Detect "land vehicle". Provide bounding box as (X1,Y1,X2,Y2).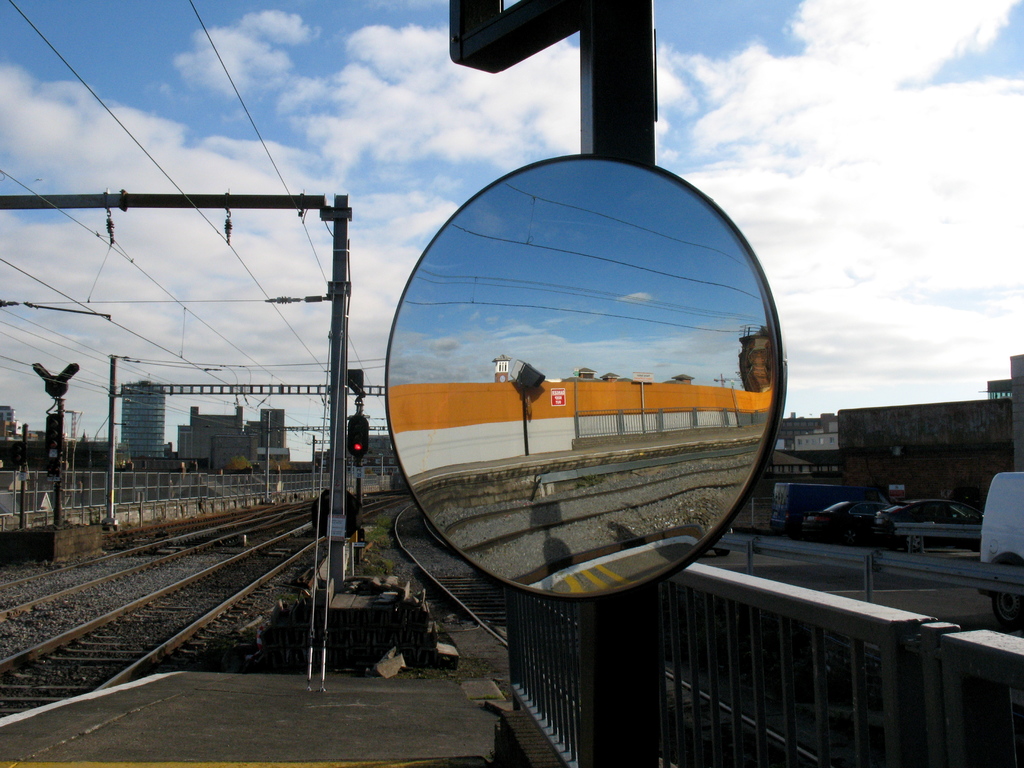
(774,484,853,537).
